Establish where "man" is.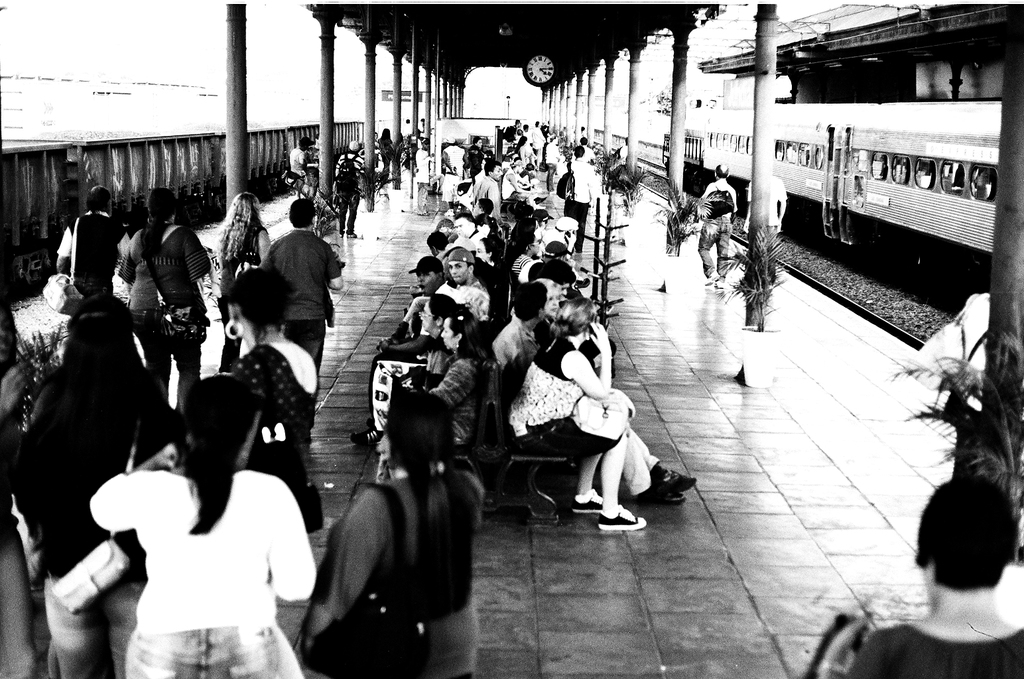
Established at x1=751, y1=162, x2=787, y2=237.
